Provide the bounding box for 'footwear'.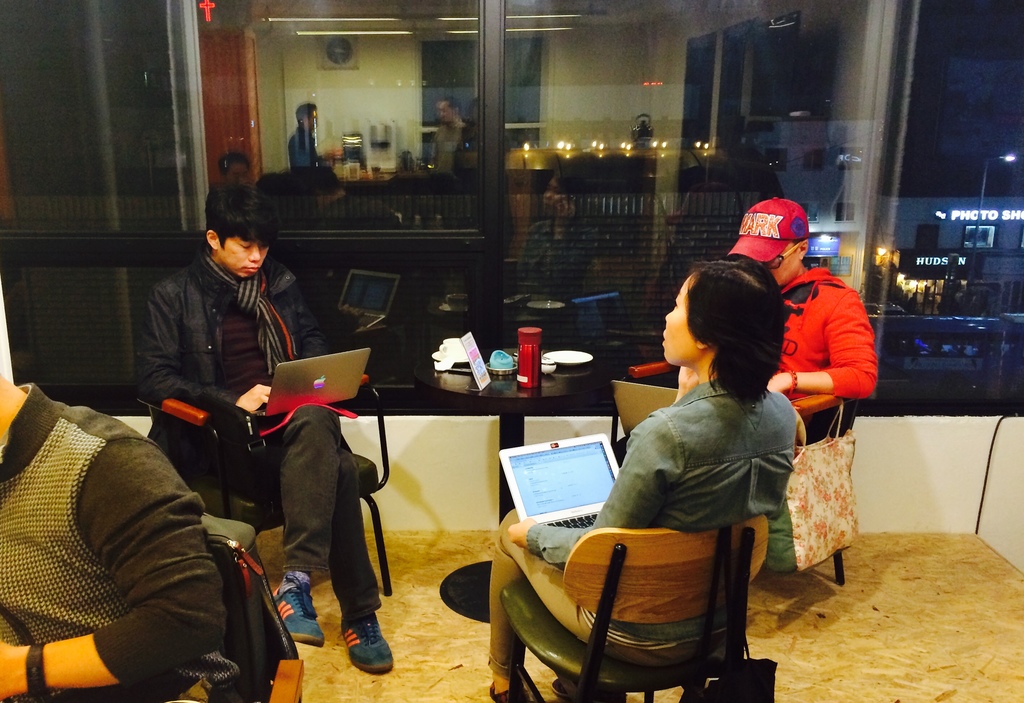
(x1=548, y1=677, x2=631, y2=702).
